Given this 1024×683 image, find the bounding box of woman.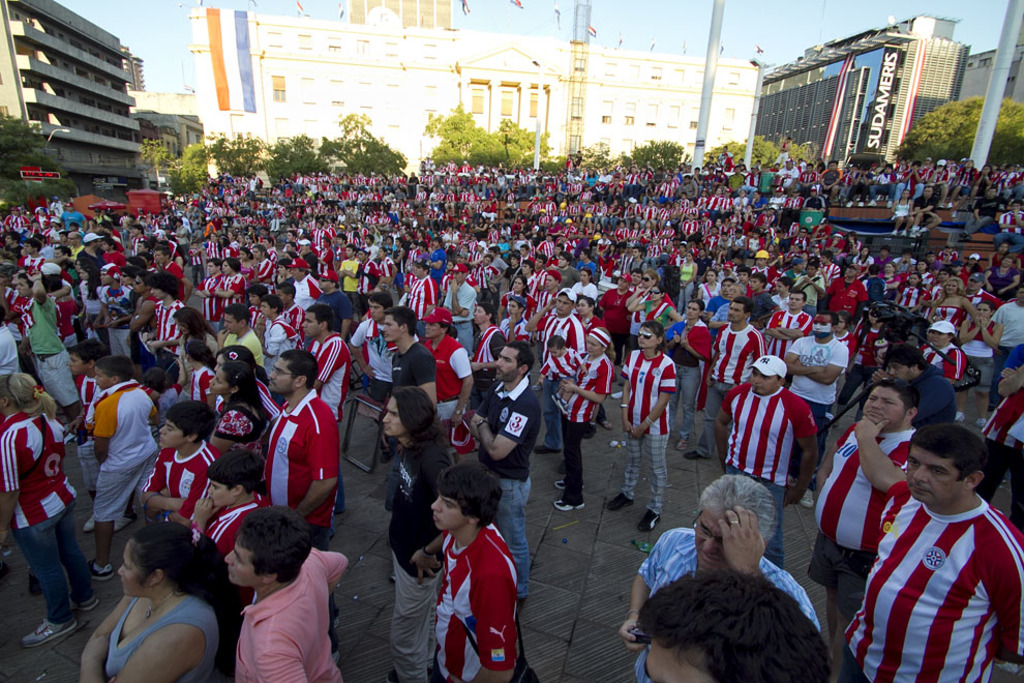
bbox=[607, 324, 680, 531].
